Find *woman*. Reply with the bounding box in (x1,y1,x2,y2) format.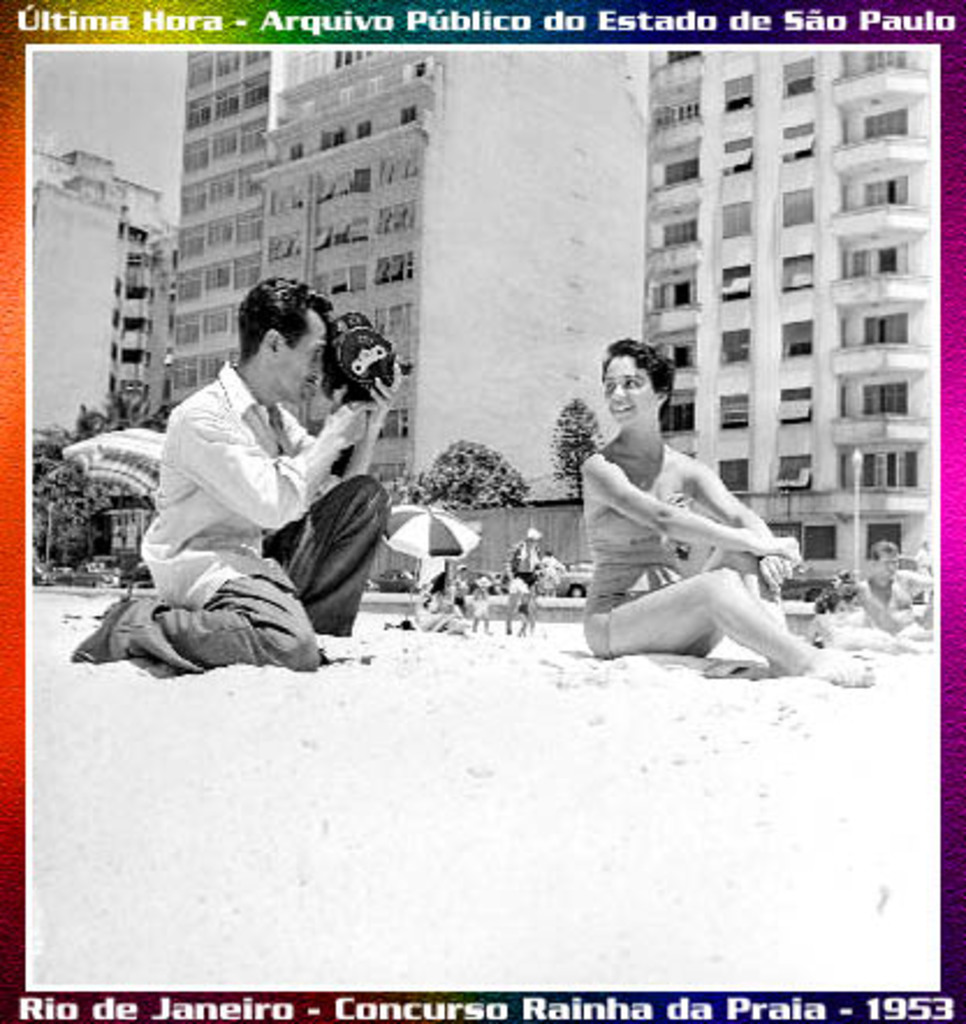
(549,327,825,688).
